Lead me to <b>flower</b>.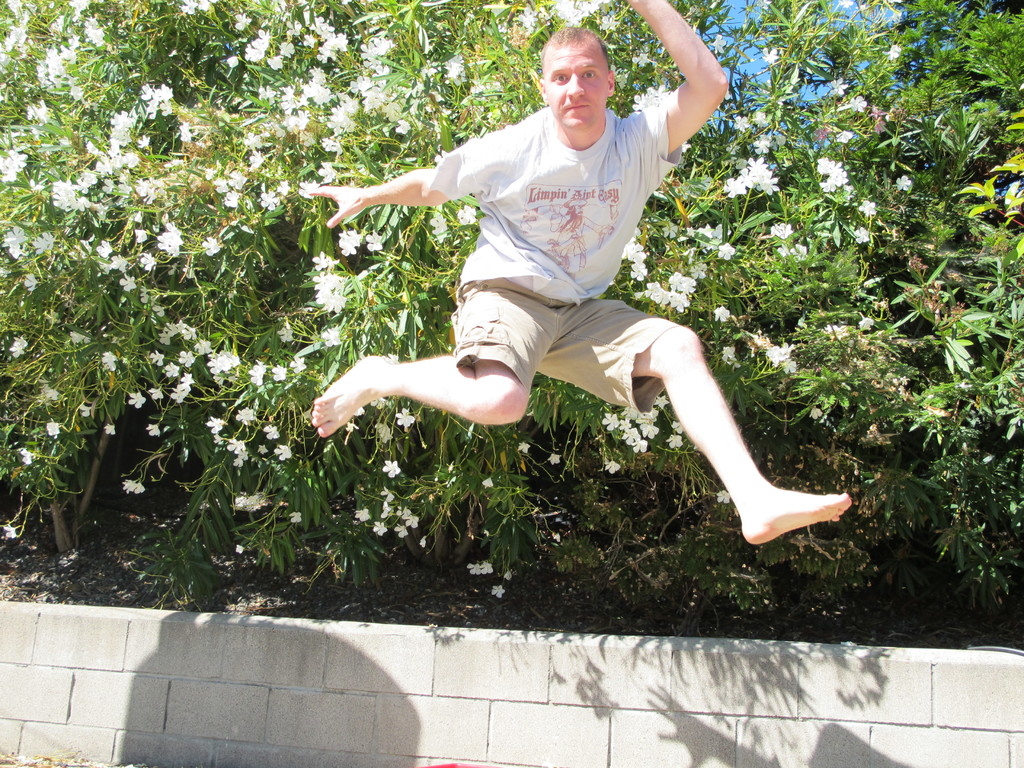
Lead to 467/559/480/577.
